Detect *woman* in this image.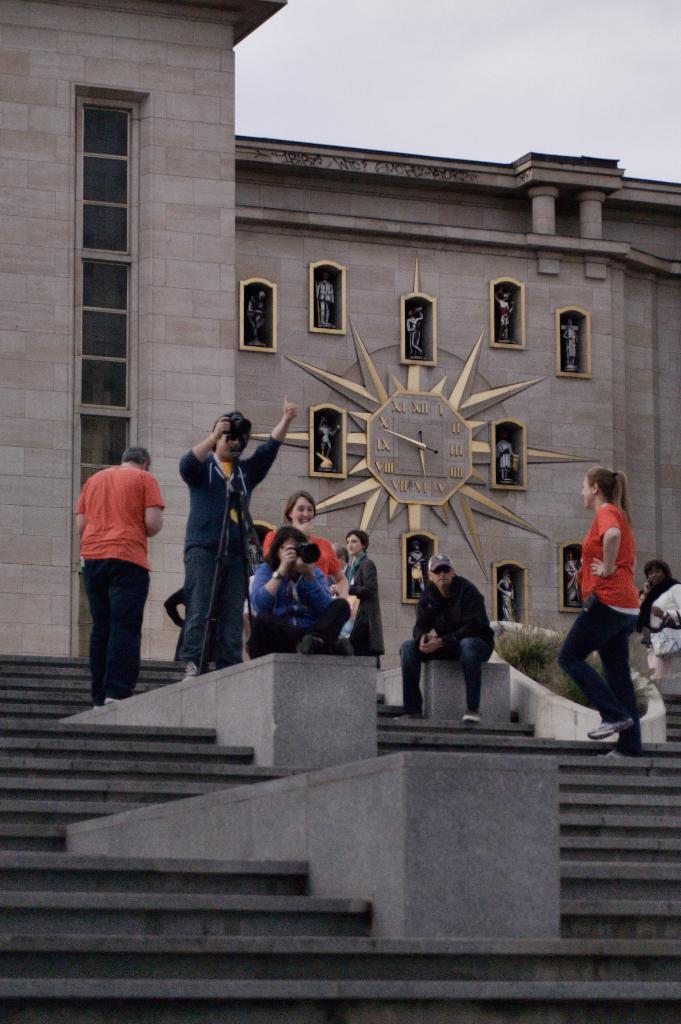
Detection: {"x1": 334, "y1": 534, "x2": 385, "y2": 657}.
